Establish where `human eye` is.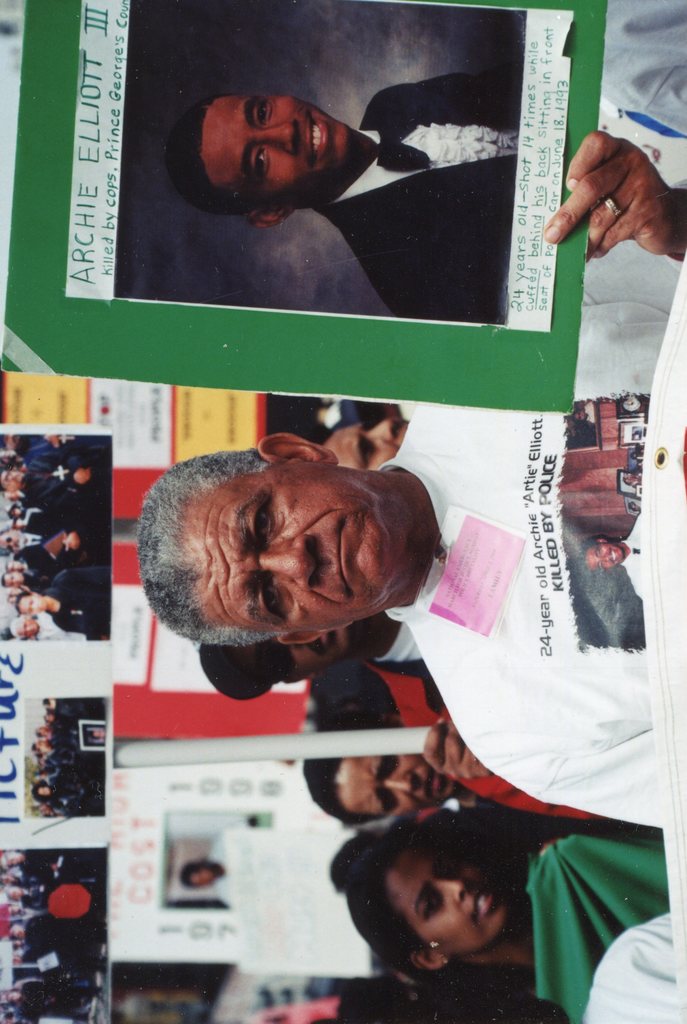
Established at rect(249, 145, 271, 179).
